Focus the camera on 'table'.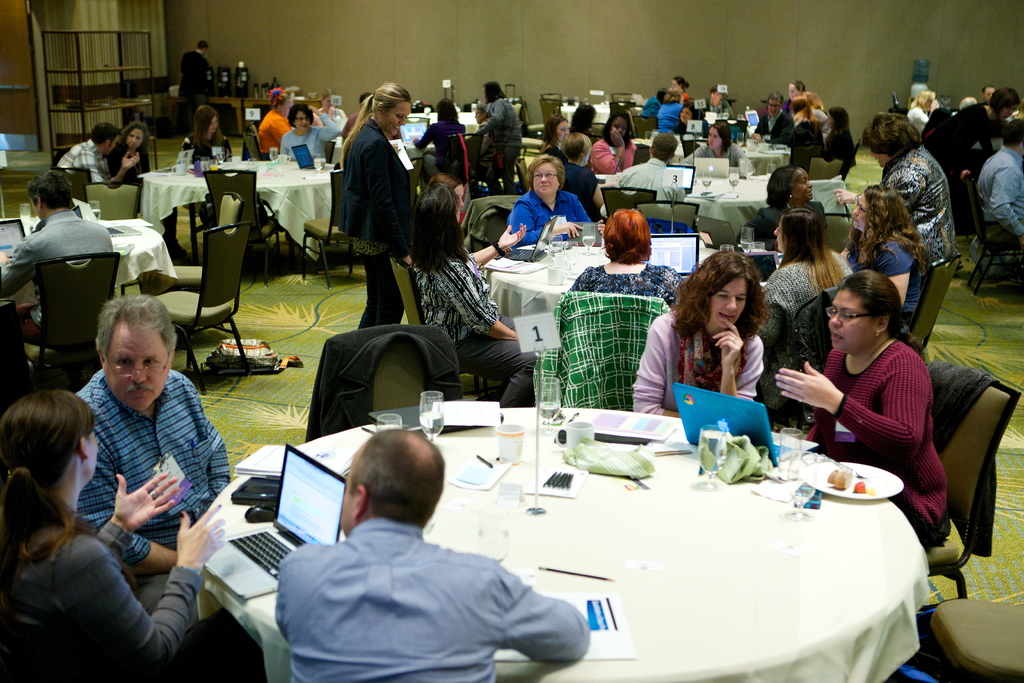
Focus region: pyautogui.locateOnScreen(487, 247, 718, 327).
